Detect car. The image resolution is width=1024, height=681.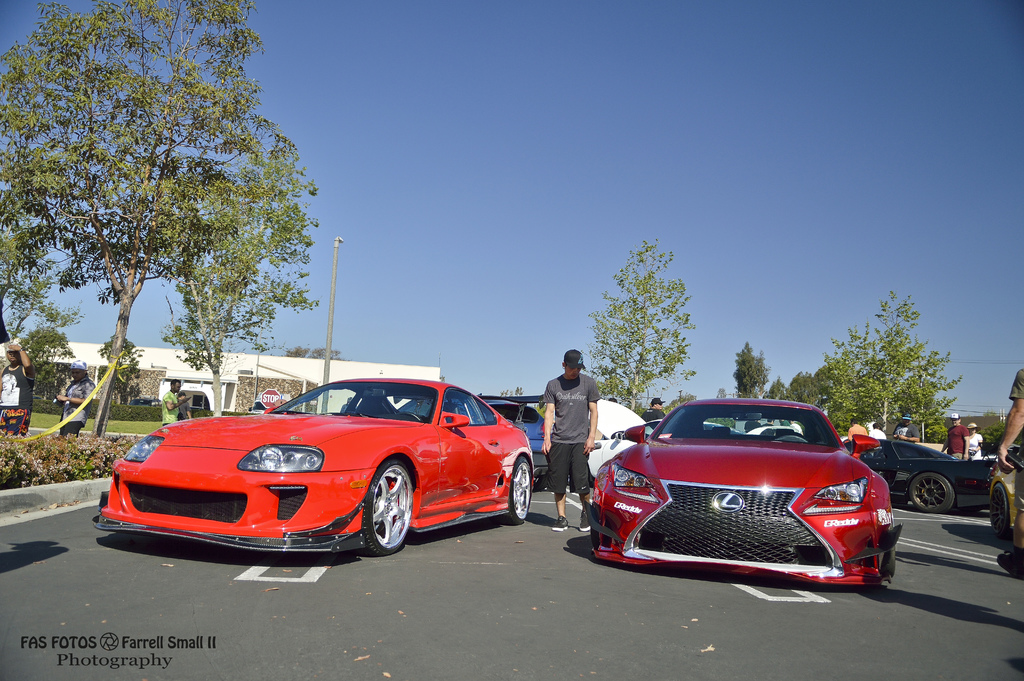
BBox(104, 369, 538, 549).
